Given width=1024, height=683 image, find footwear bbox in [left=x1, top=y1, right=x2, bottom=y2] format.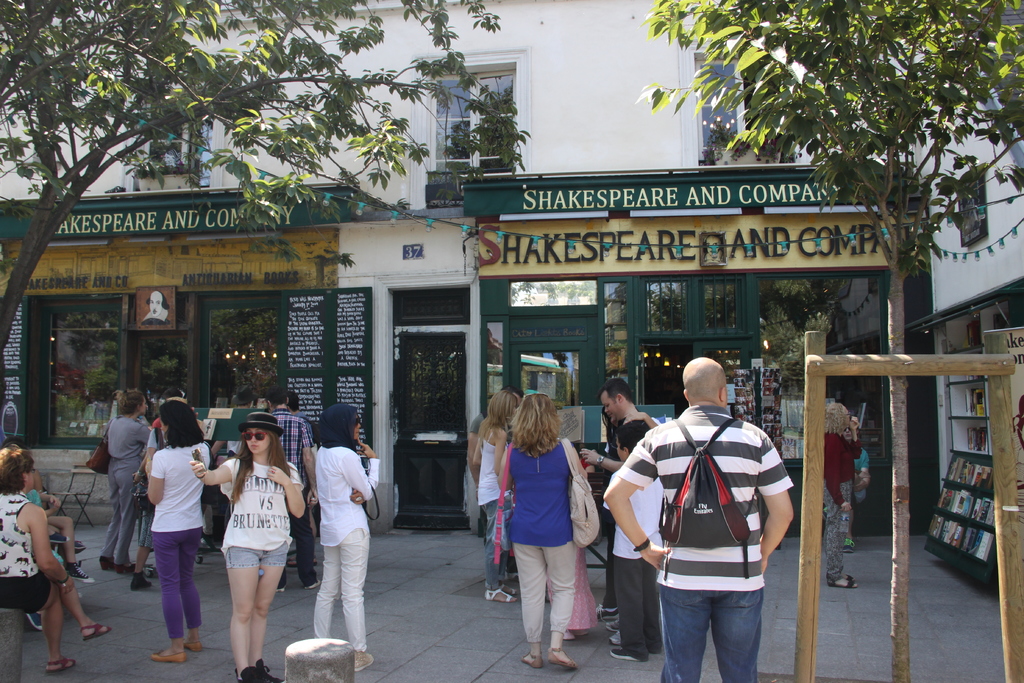
[left=607, top=621, right=620, bottom=631].
